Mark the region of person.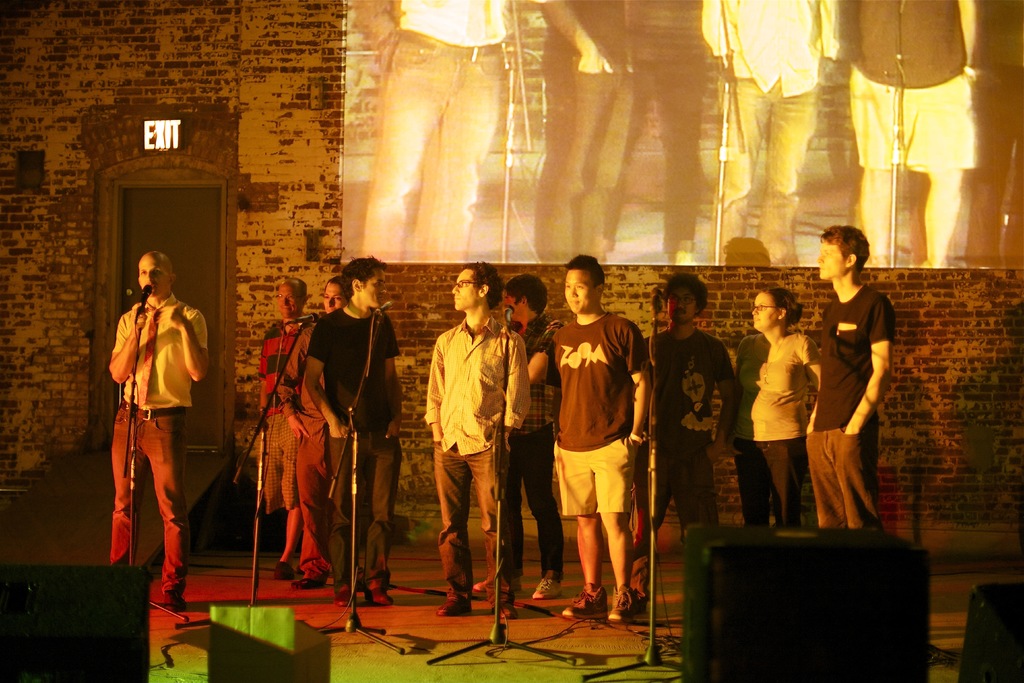
Region: pyautogui.locateOnScreen(850, 0, 980, 264).
